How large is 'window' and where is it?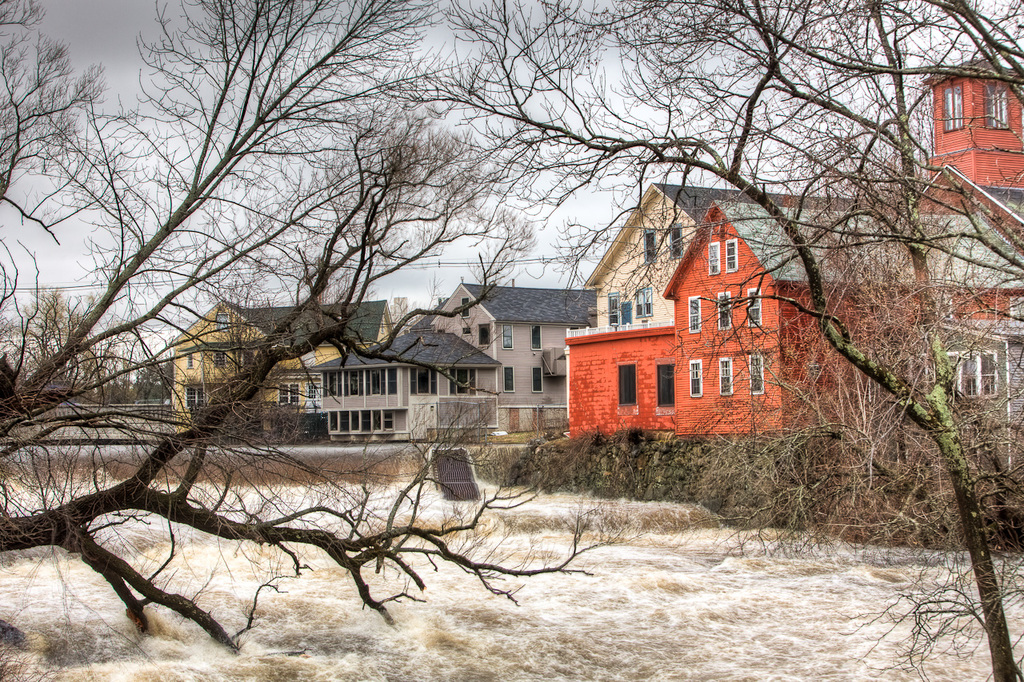
Bounding box: [291,383,298,405].
